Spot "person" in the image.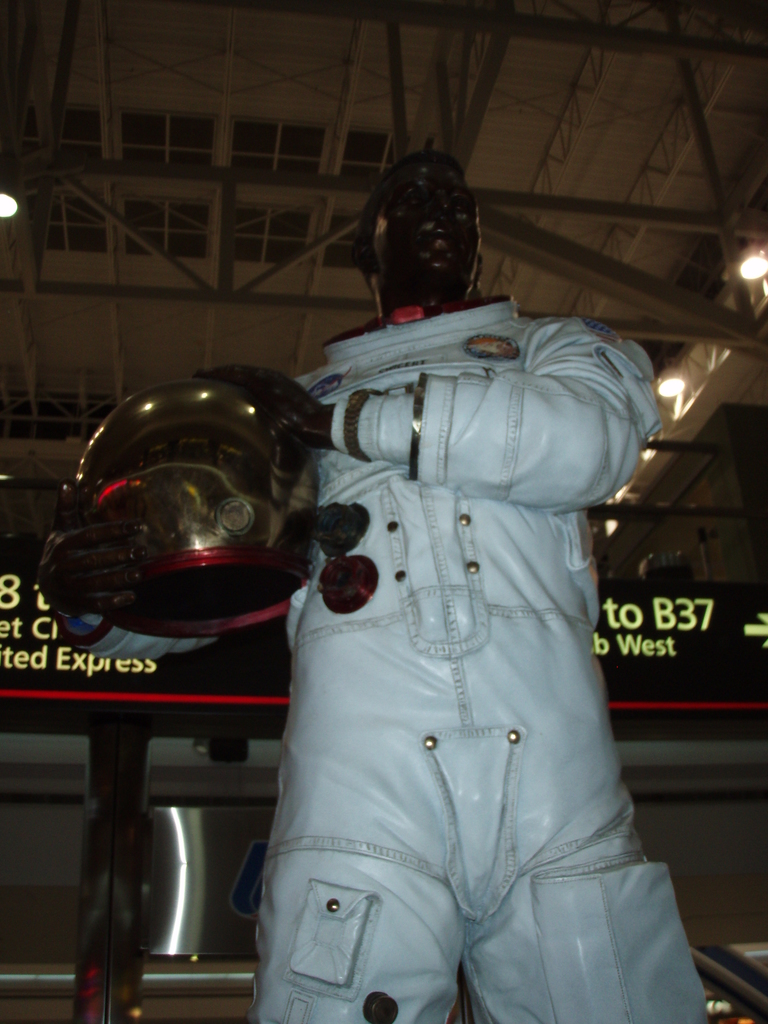
"person" found at (left=165, top=186, right=678, bottom=1023).
